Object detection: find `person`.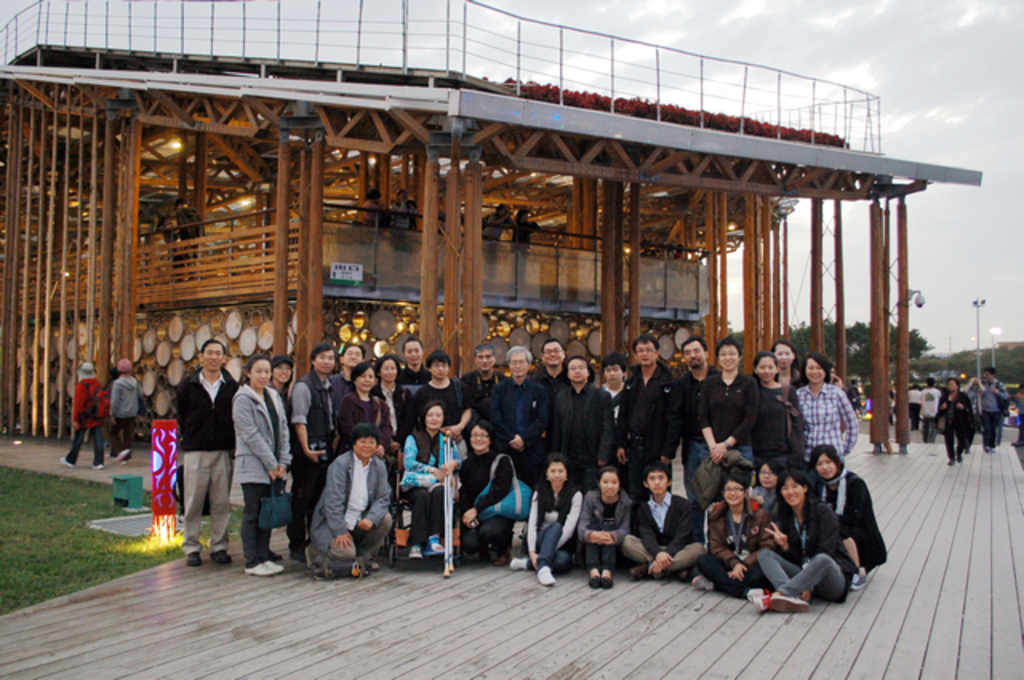
339,360,403,467.
